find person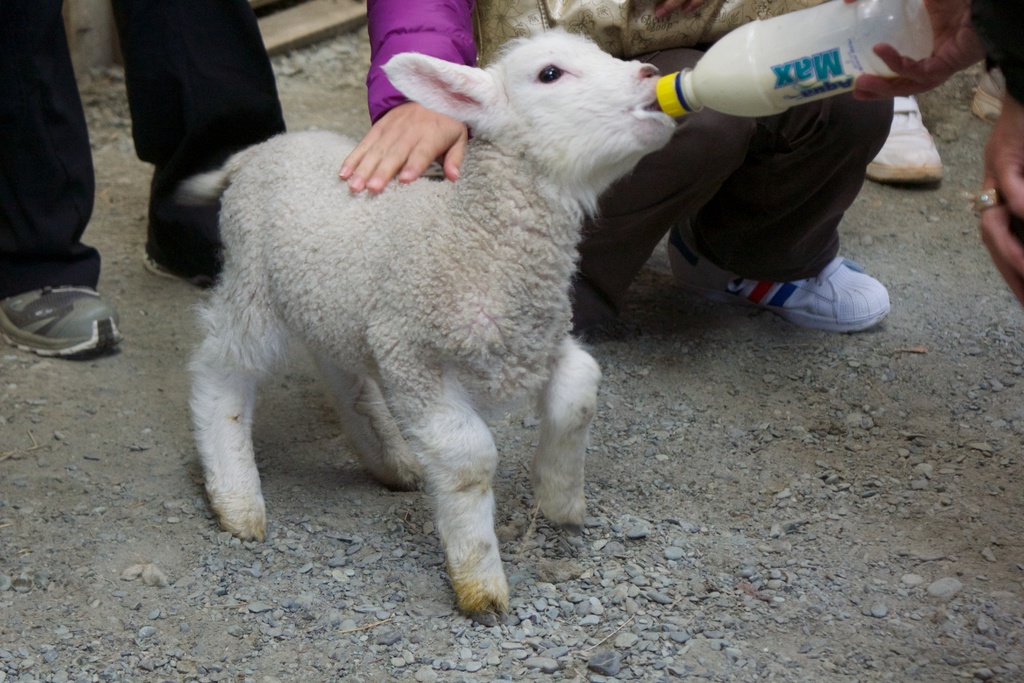
855/0/1023/309
